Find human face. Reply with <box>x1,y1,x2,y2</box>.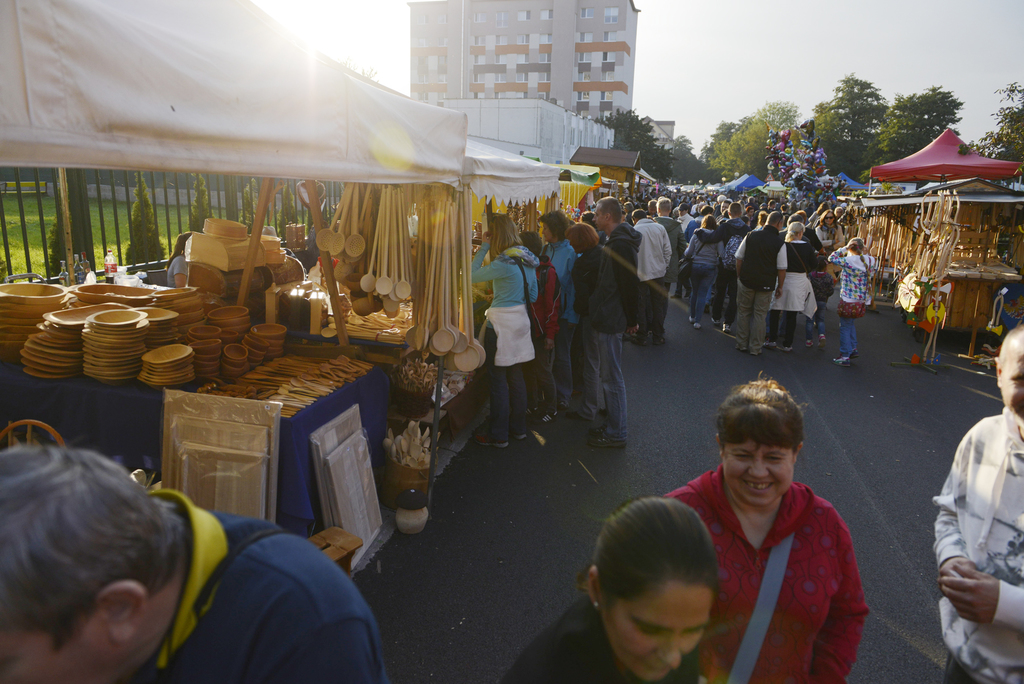
<box>0,621,120,683</box>.
